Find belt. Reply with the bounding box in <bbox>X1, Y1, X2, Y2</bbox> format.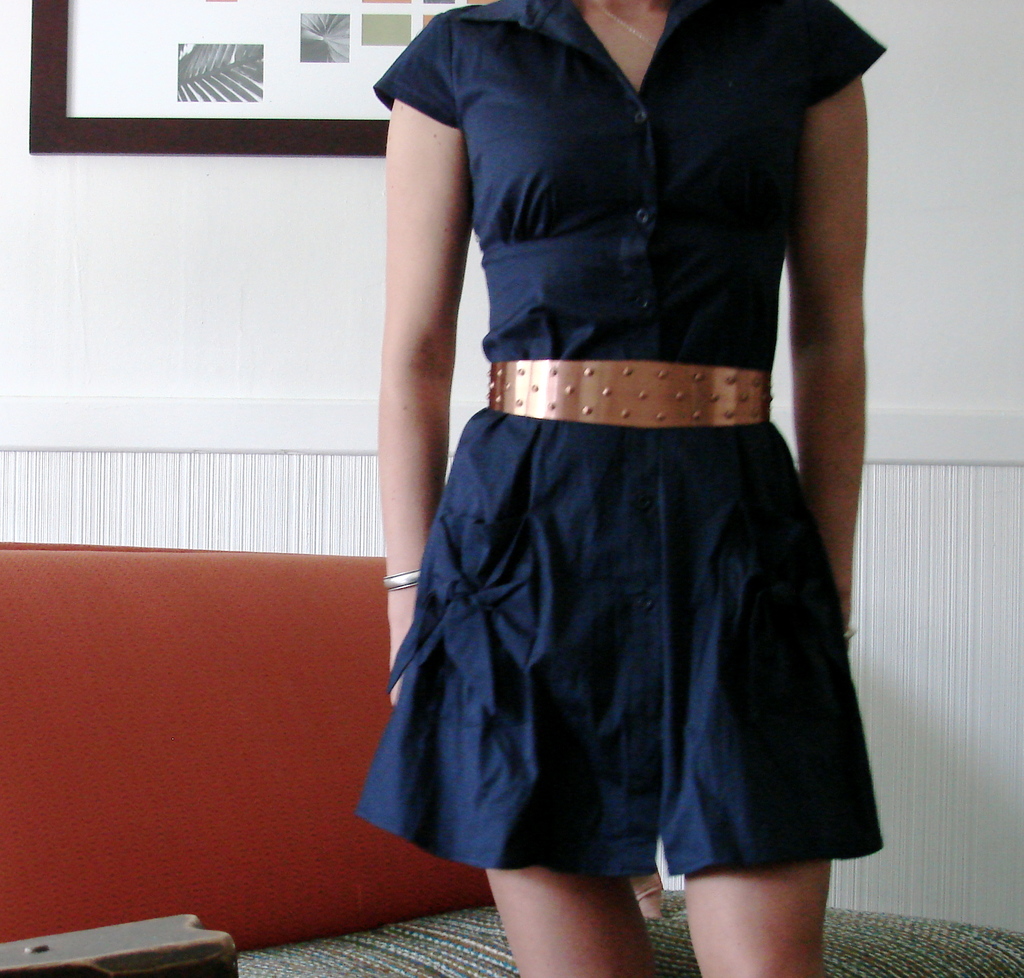
<bbox>487, 355, 769, 427</bbox>.
